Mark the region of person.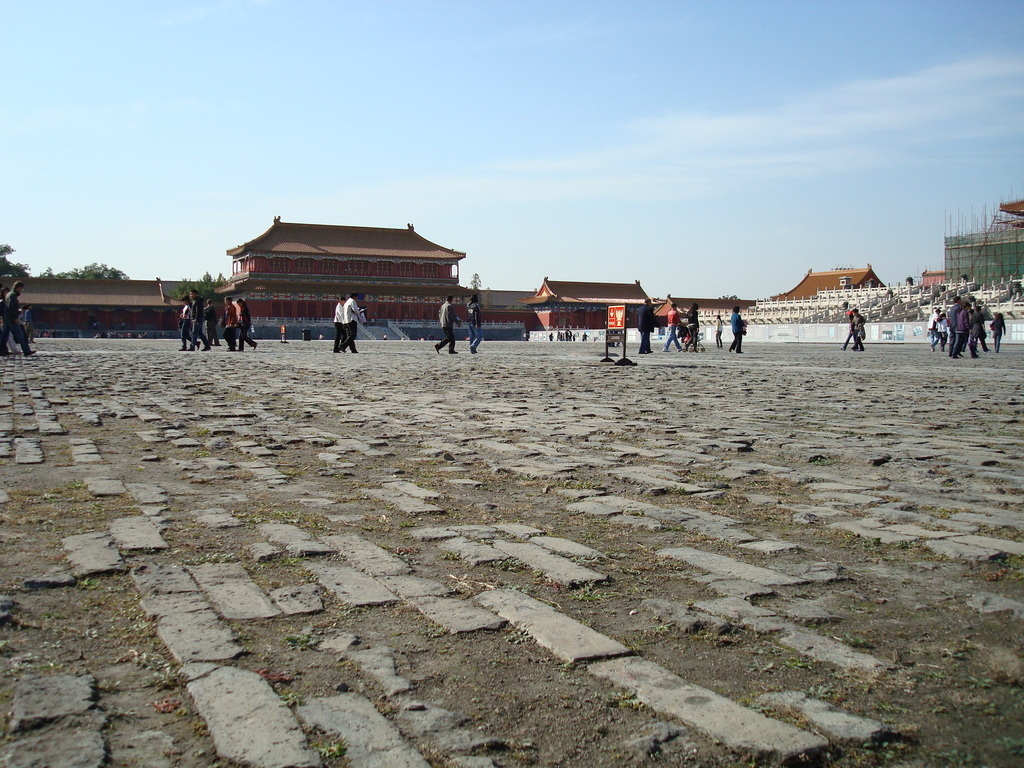
Region: 432/291/461/355.
